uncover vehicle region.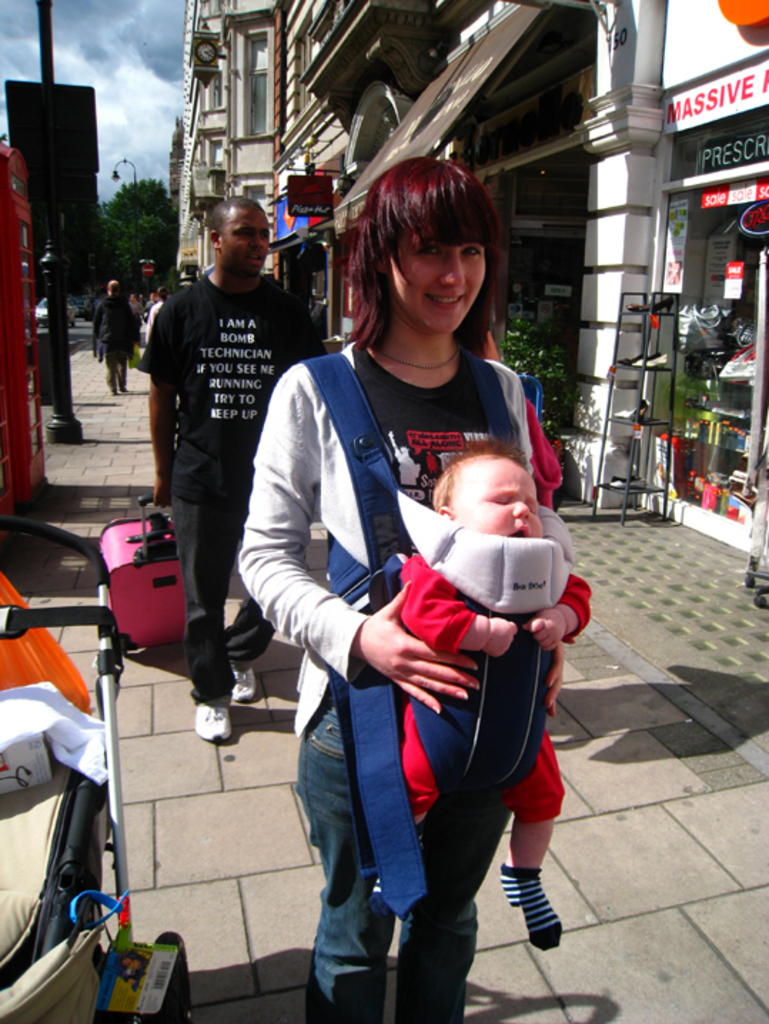
Uncovered: 31, 295, 76, 328.
